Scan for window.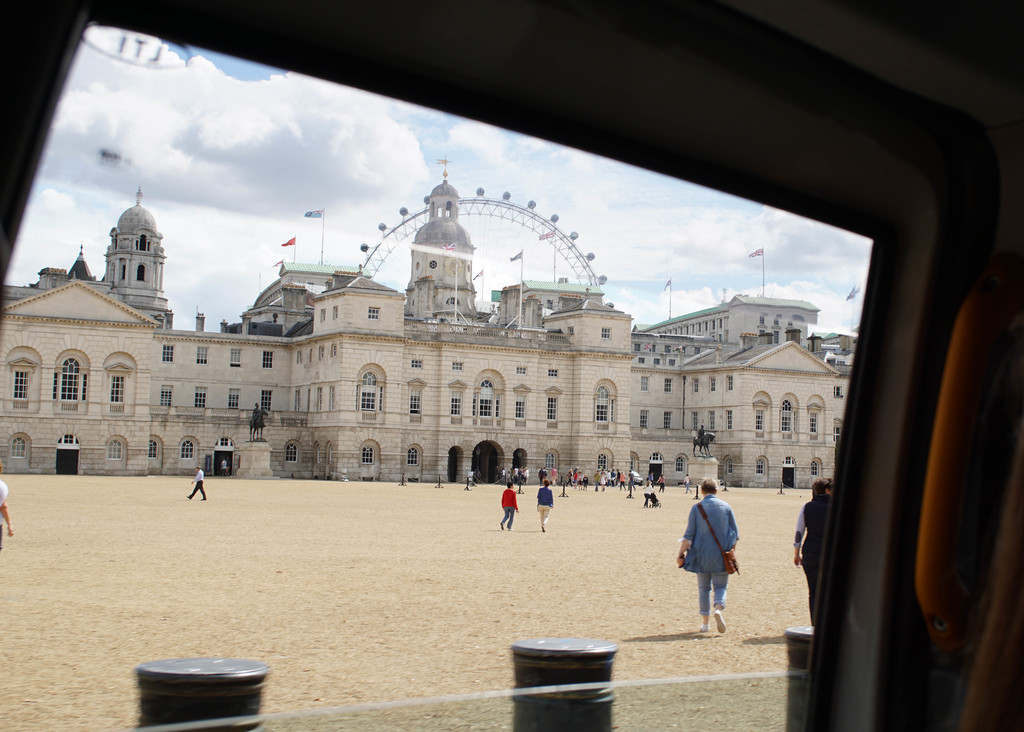
Scan result: {"left": 781, "top": 457, "right": 799, "bottom": 466}.
